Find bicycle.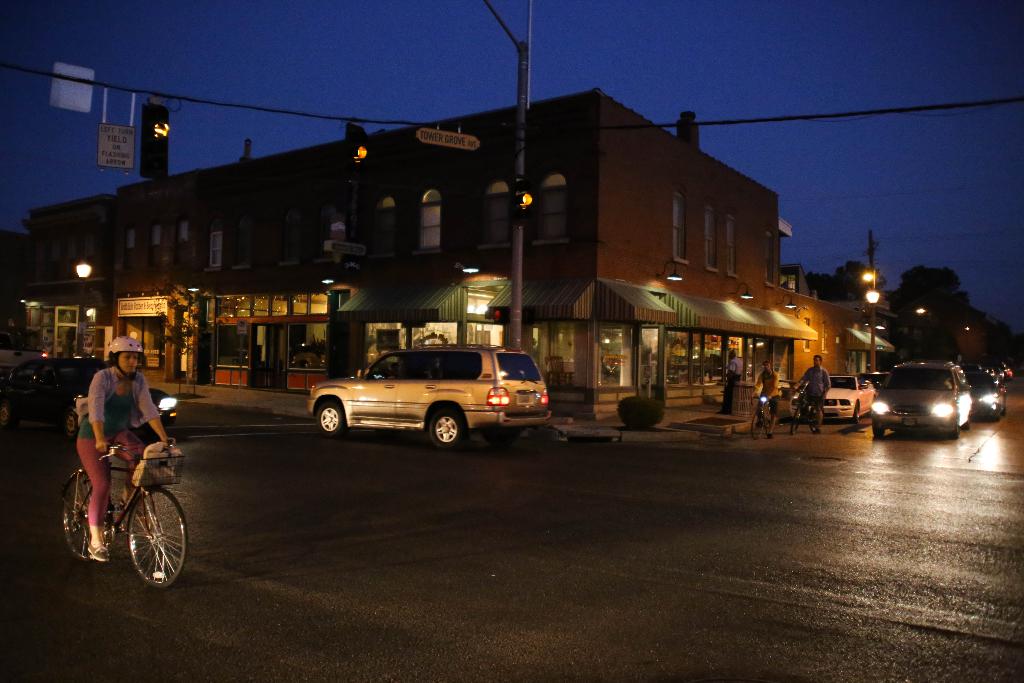
[62,441,191,587].
